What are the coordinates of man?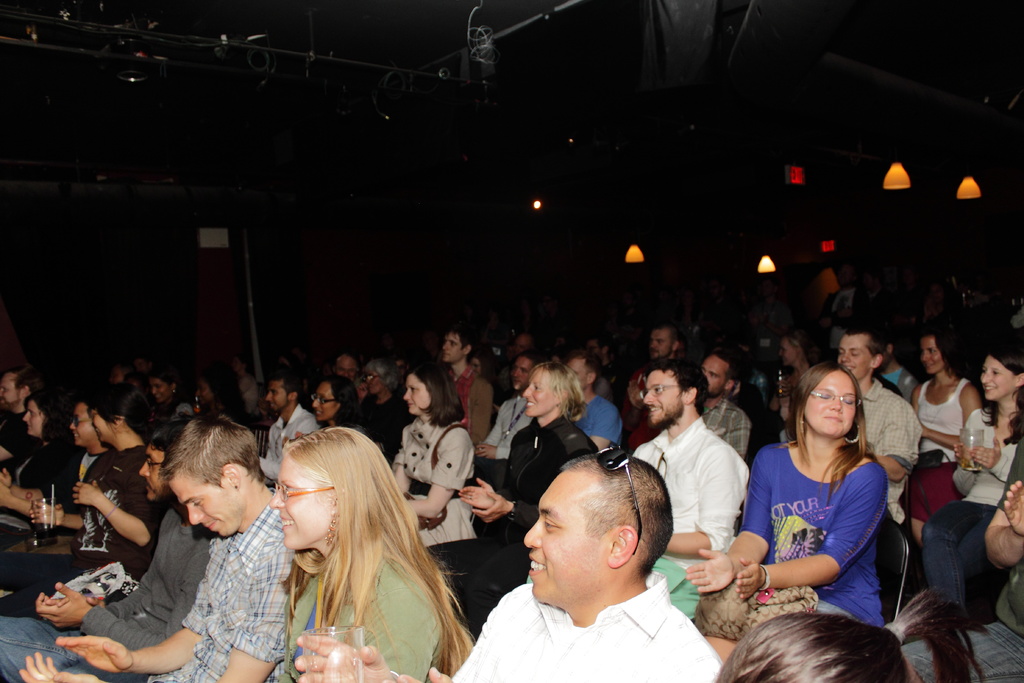
bbox(630, 357, 746, 618).
